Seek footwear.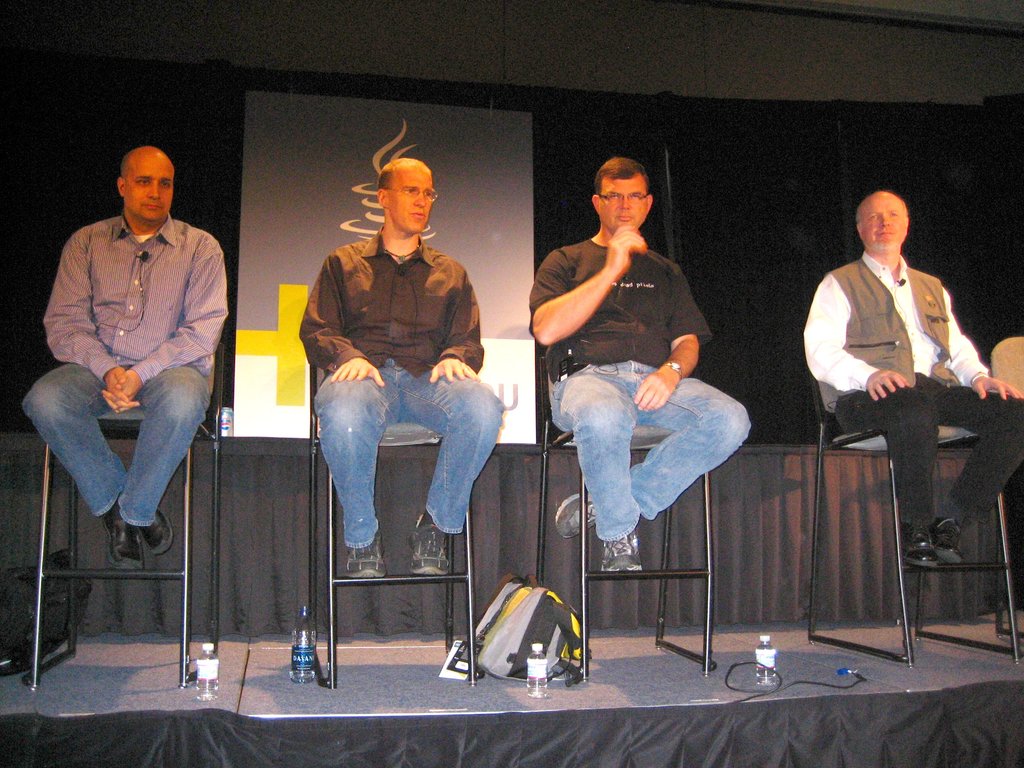
x1=900 y1=527 x2=943 y2=573.
